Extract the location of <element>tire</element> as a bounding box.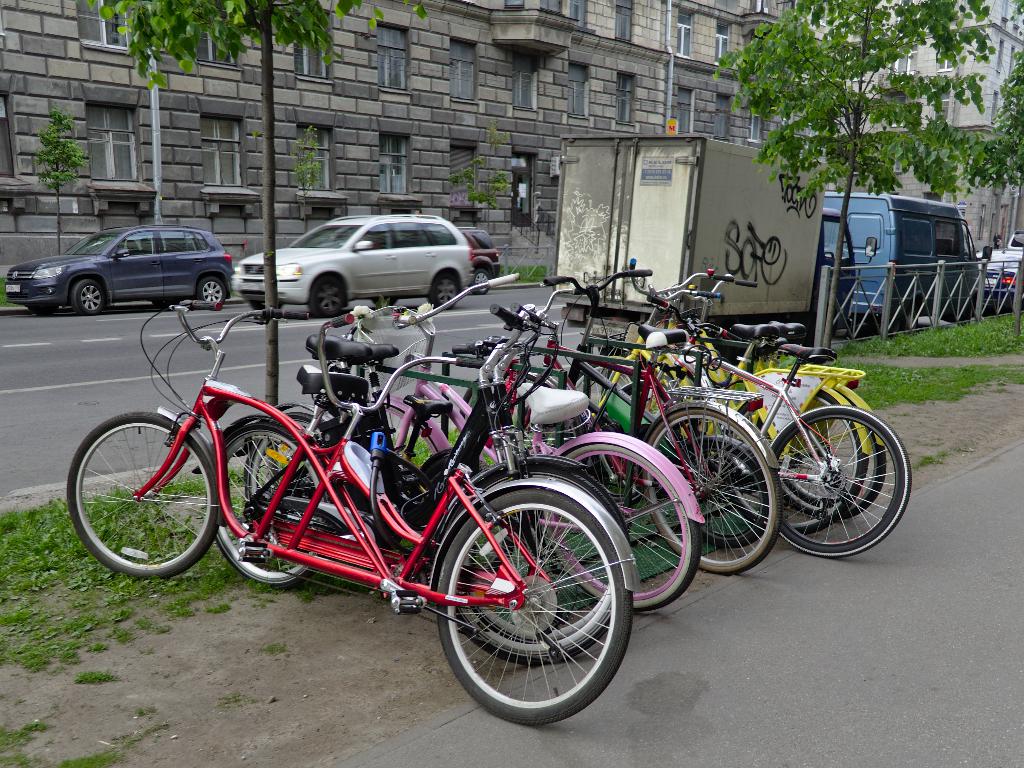
crop(67, 412, 218, 578).
